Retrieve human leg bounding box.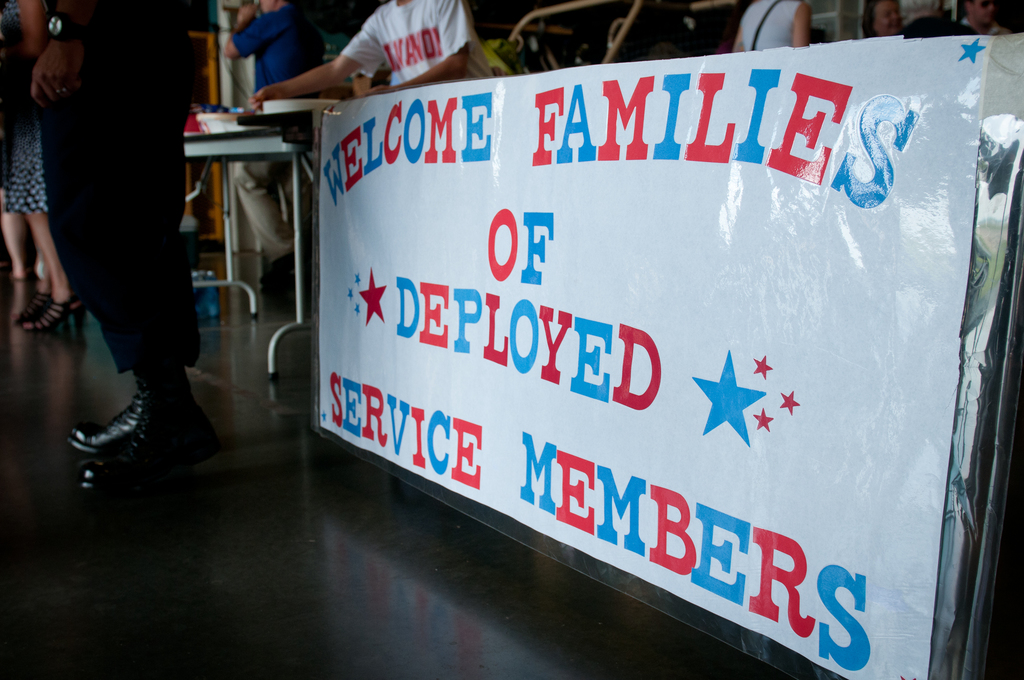
Bounding box: left=20, top=211, right=86, bottom=327.
